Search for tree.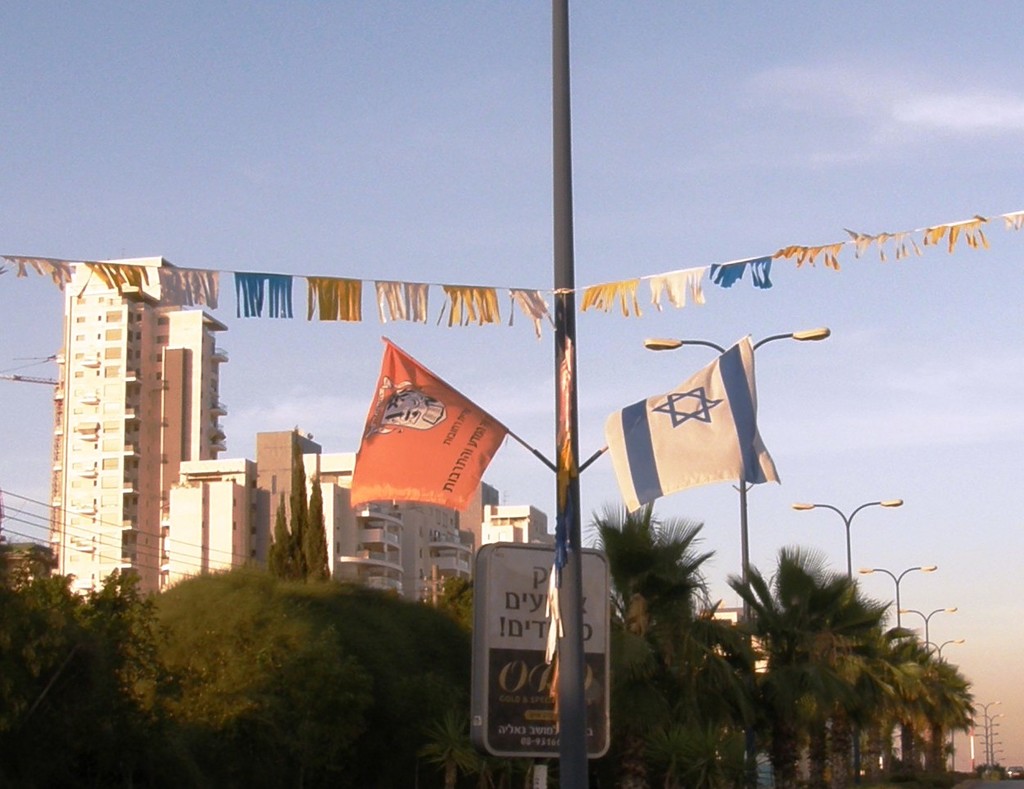
Found at crop(368, 574, 629, 788).
